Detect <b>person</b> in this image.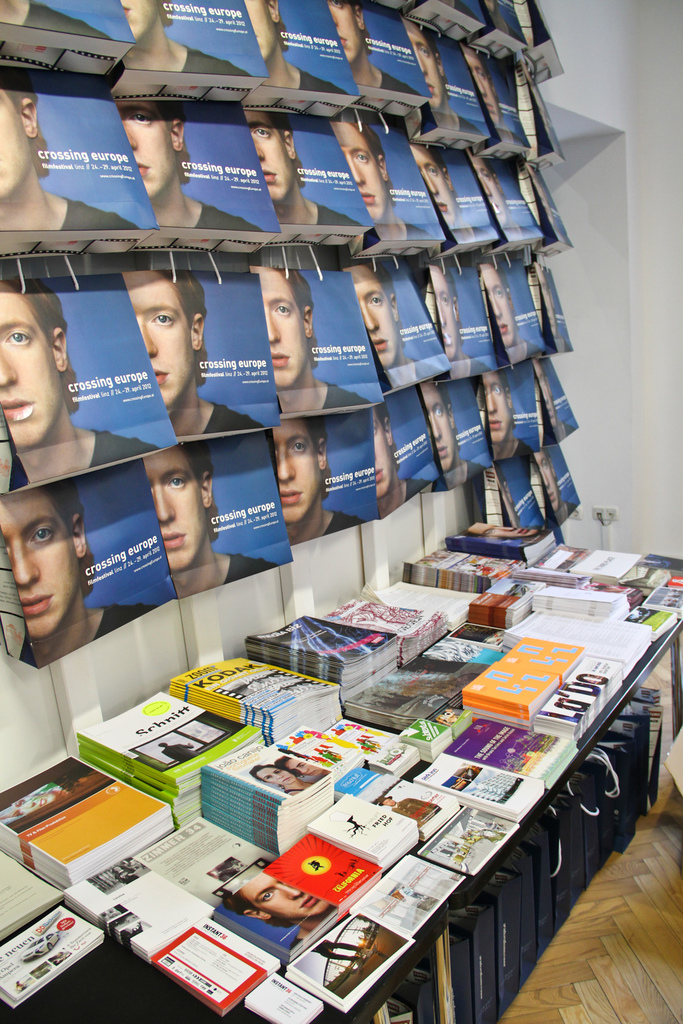
Detection: Rect(279, 755, 325, 785).
